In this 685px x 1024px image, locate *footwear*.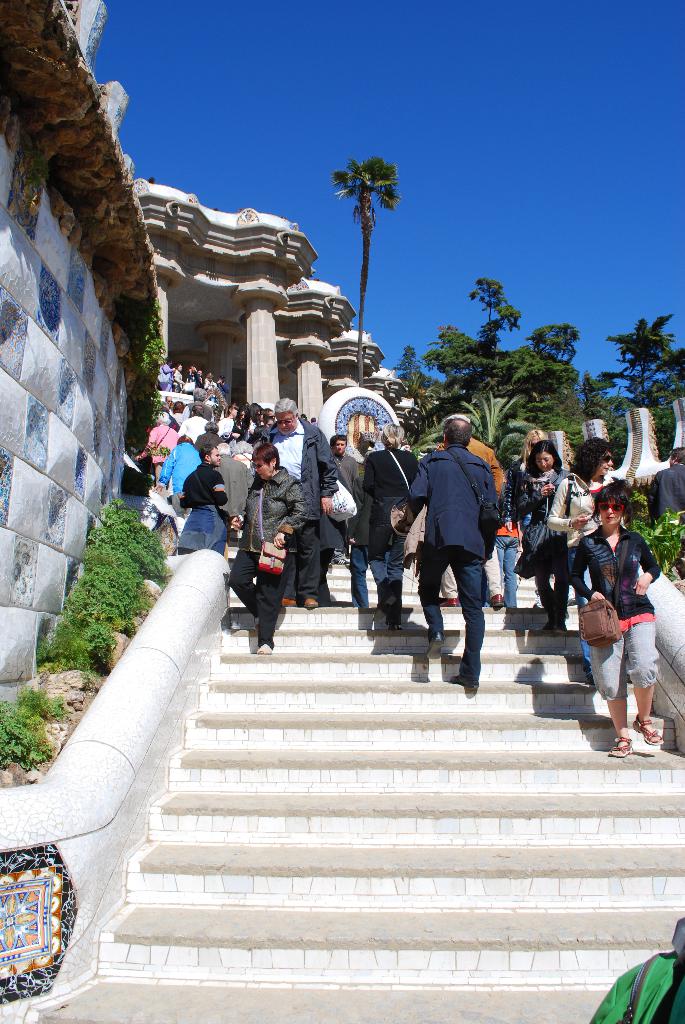
Bounding box: box=[490, 591, 506, 605].
